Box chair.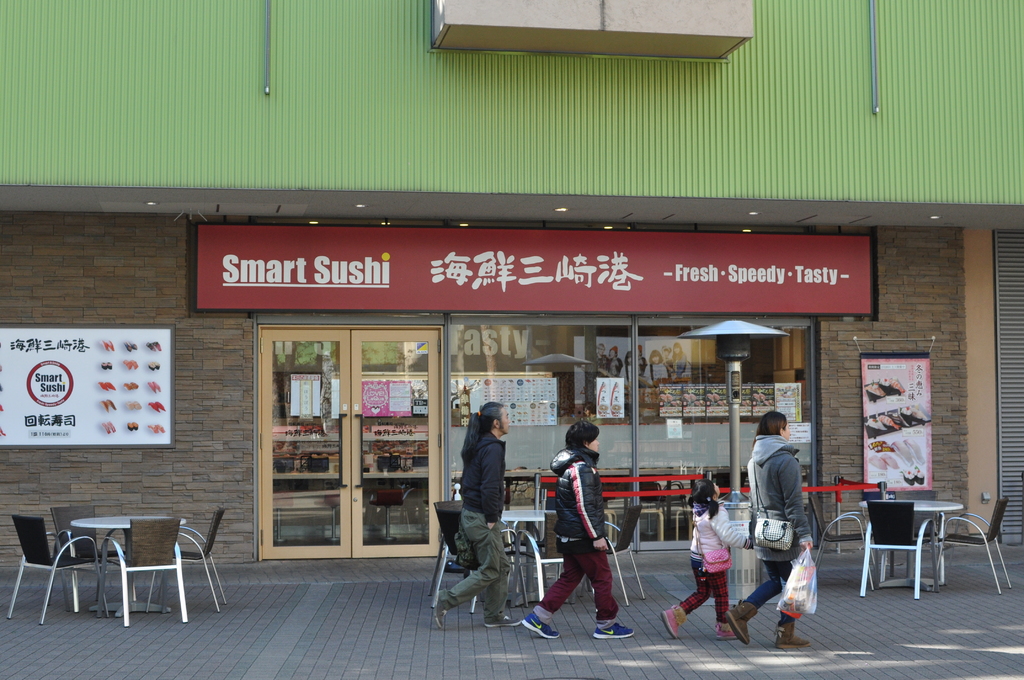
left=106, top=509, right=194, bottom=626.
